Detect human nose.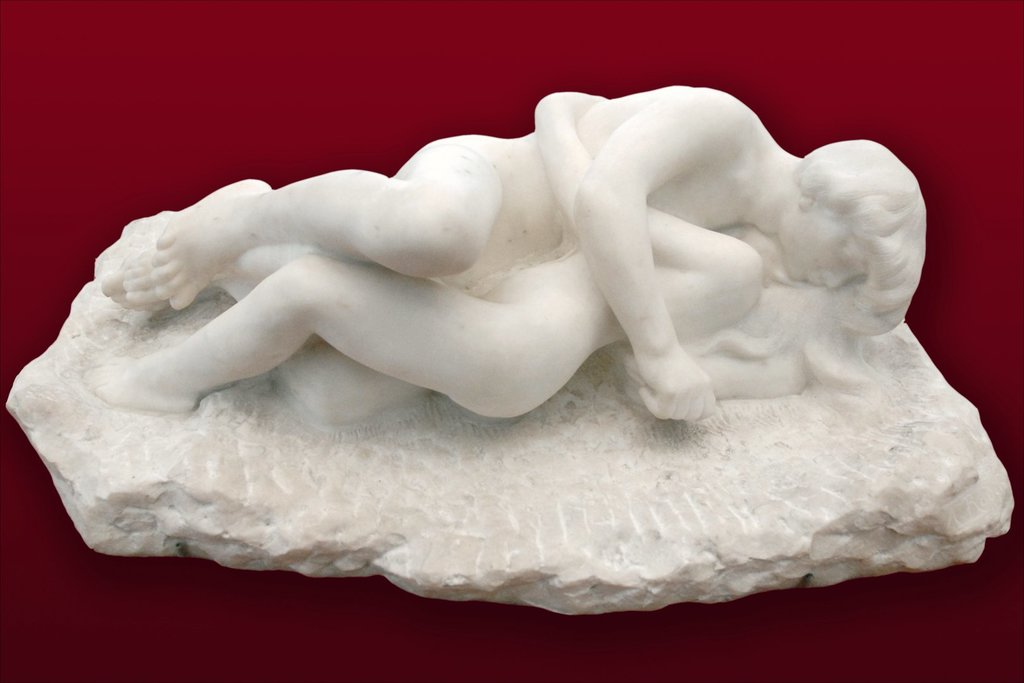
Detected at box(821, 273, 863, 287).
